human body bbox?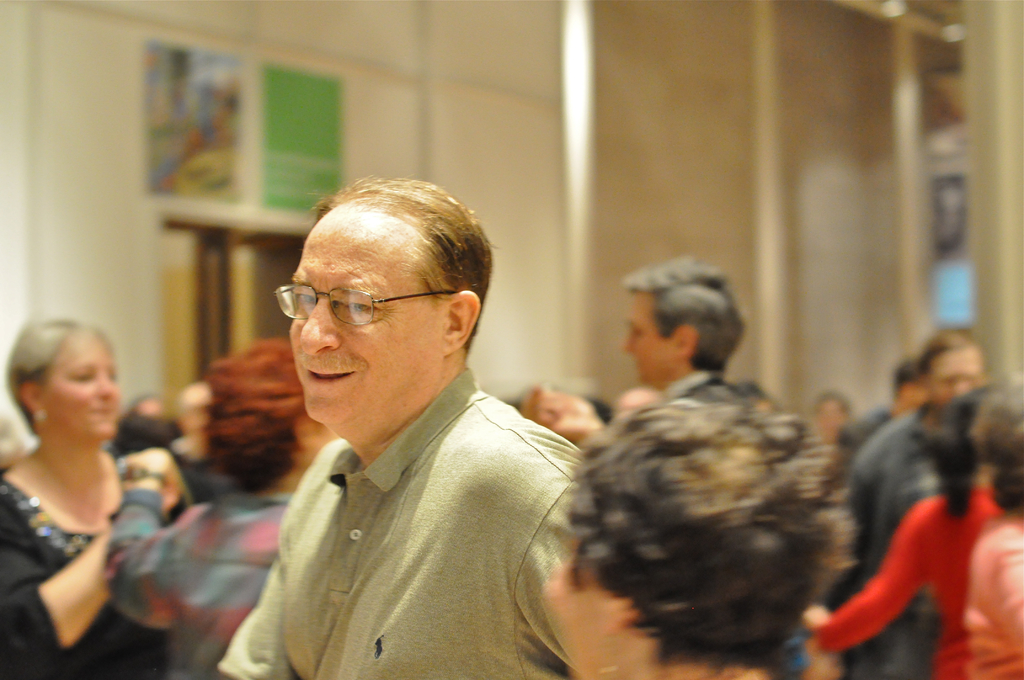
rect(117, 466, 335, 679)
